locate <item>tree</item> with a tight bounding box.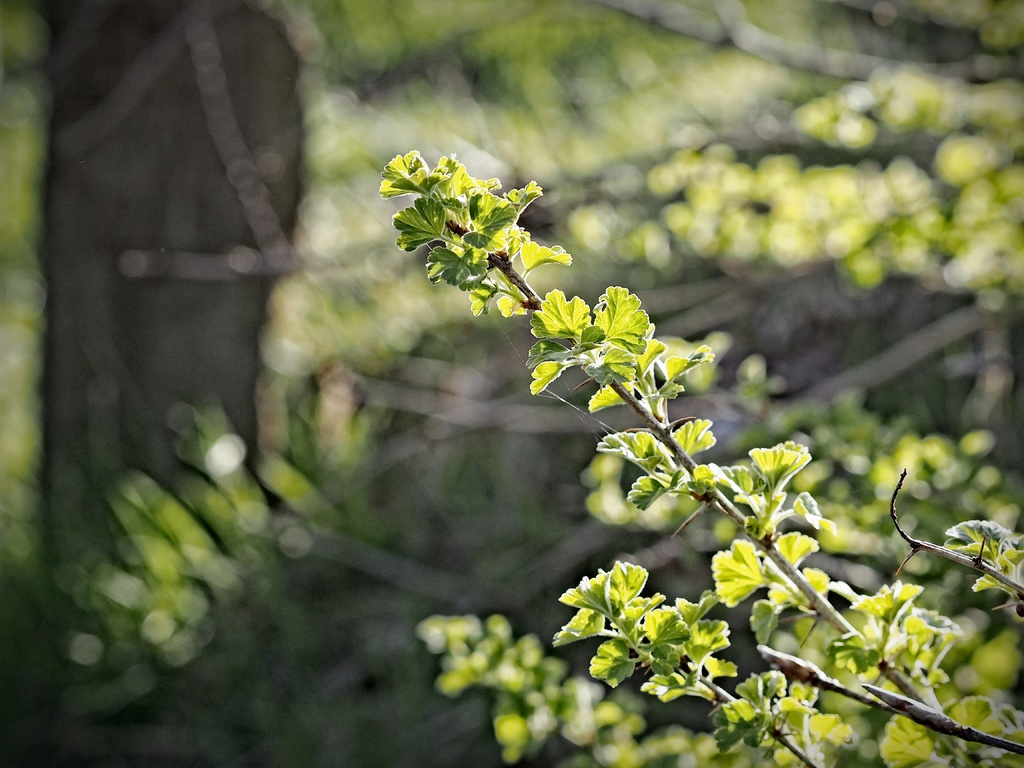
region(0, 0, 1023, 767).
